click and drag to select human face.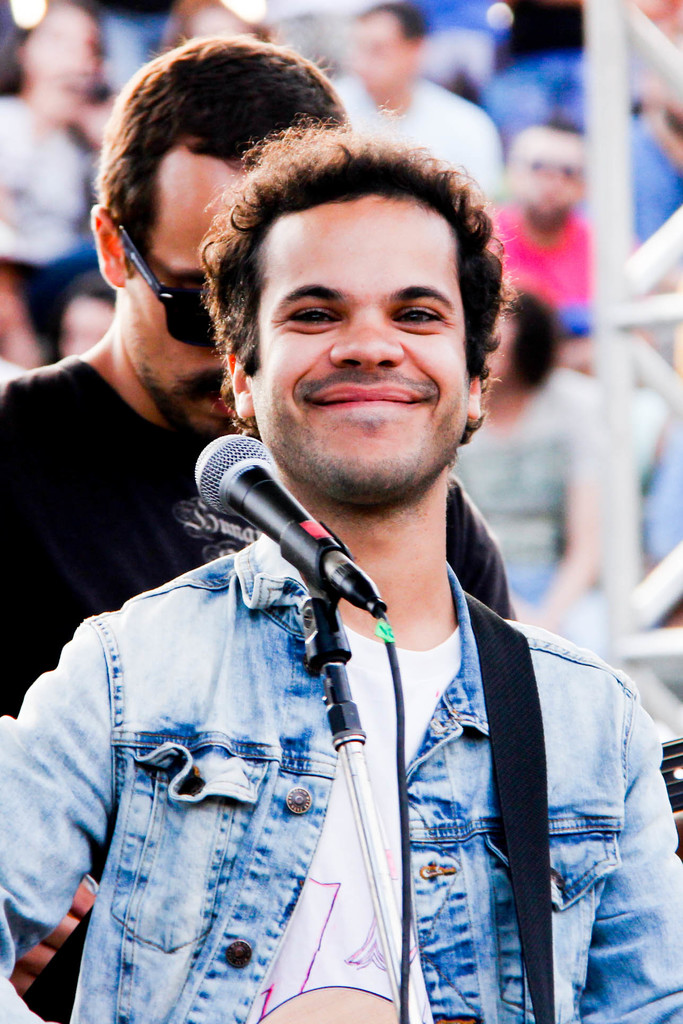
Selection: <box>505,125,589,227</box>.
